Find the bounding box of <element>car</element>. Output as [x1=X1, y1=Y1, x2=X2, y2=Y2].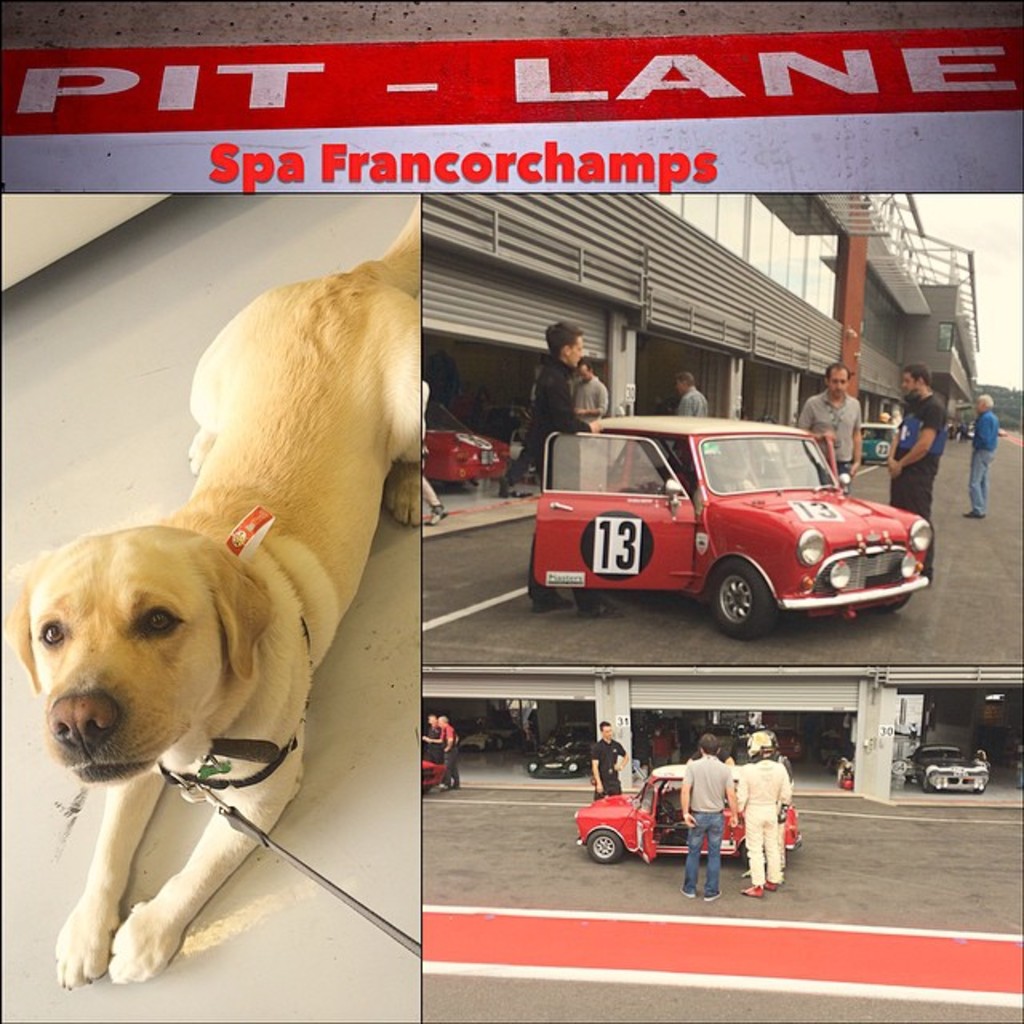
[x1=427, y1=400, x2=504, y2=483].
